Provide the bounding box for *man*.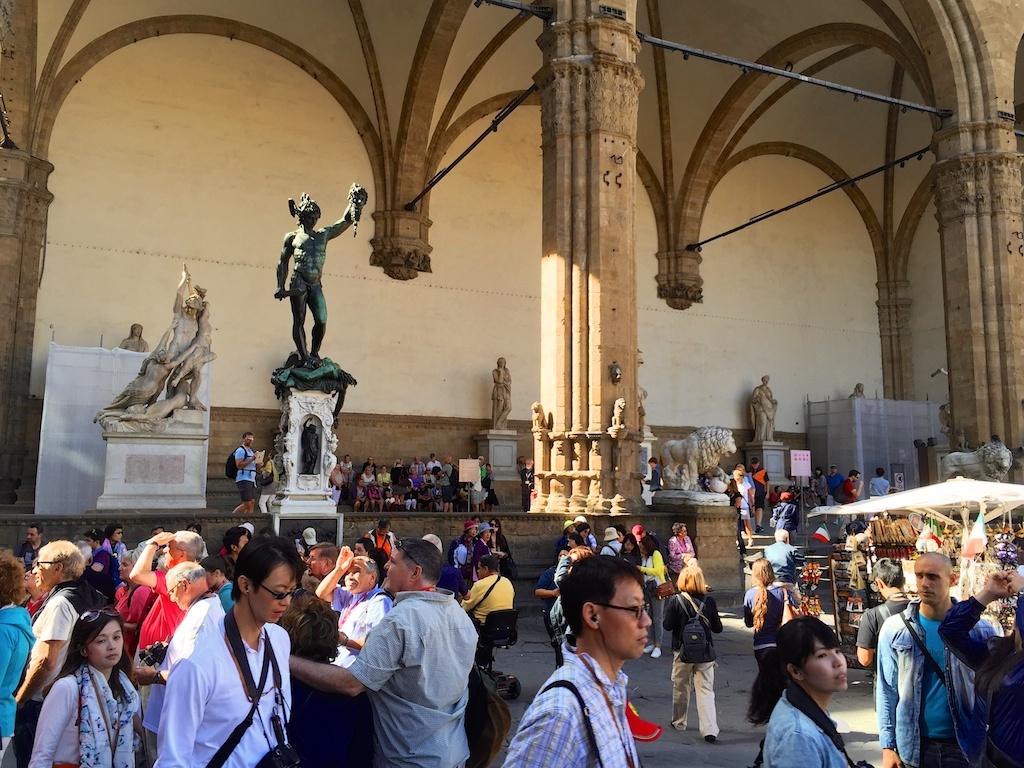
left=13, top=521, right=51, bottom=572.
